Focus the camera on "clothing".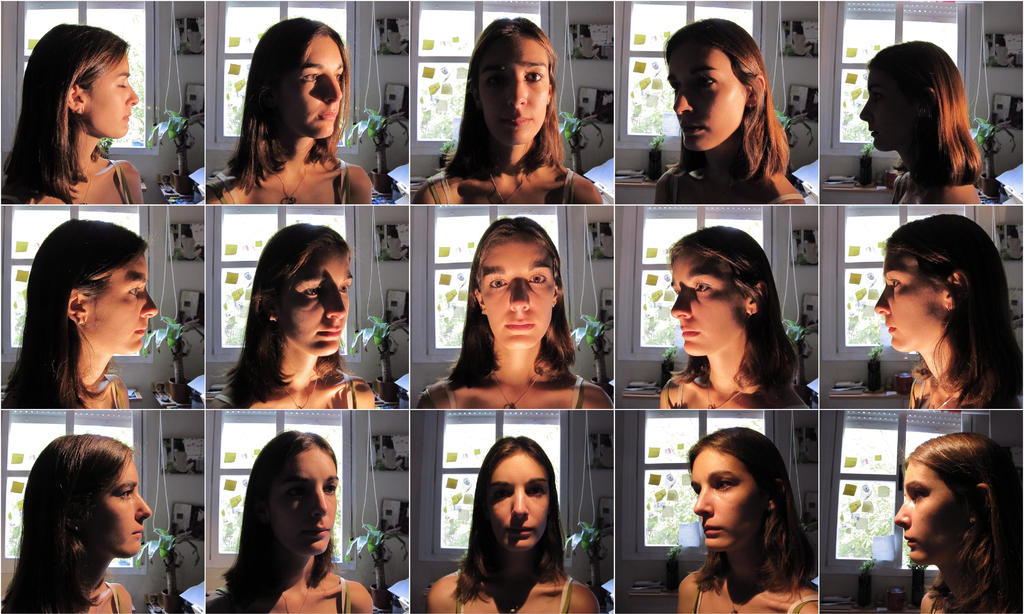
Focus region: pyautogui.locateOnScreen(99, 375, 119, 410).
